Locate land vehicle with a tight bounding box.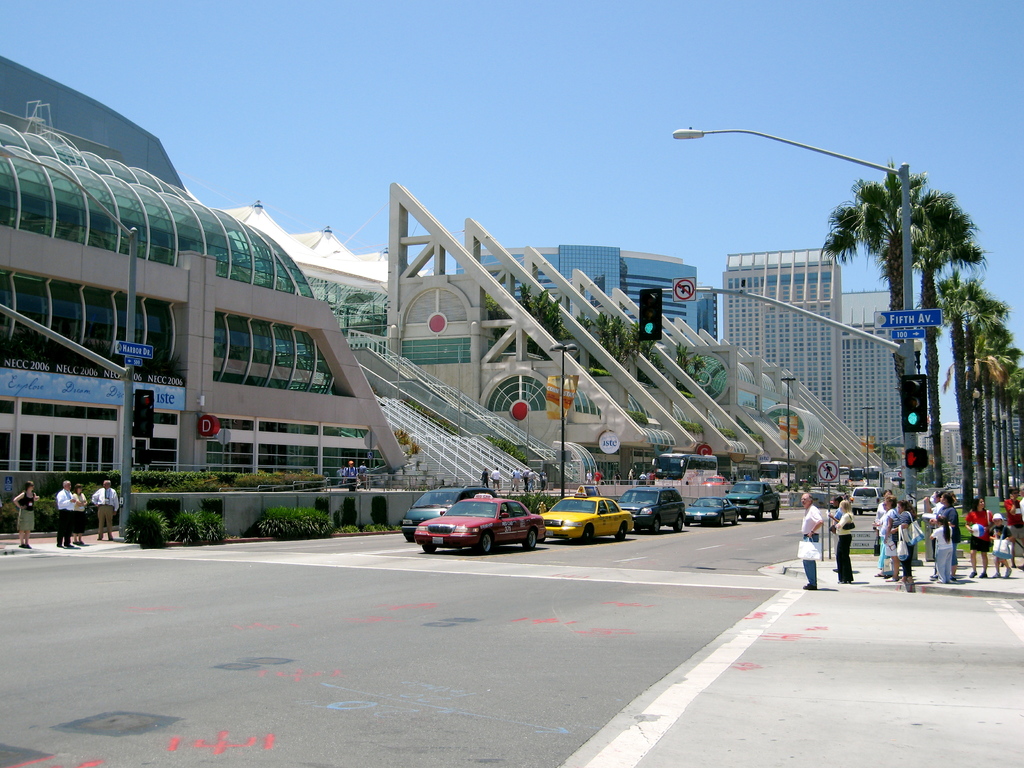
detection(854, 484, 881, 516).
